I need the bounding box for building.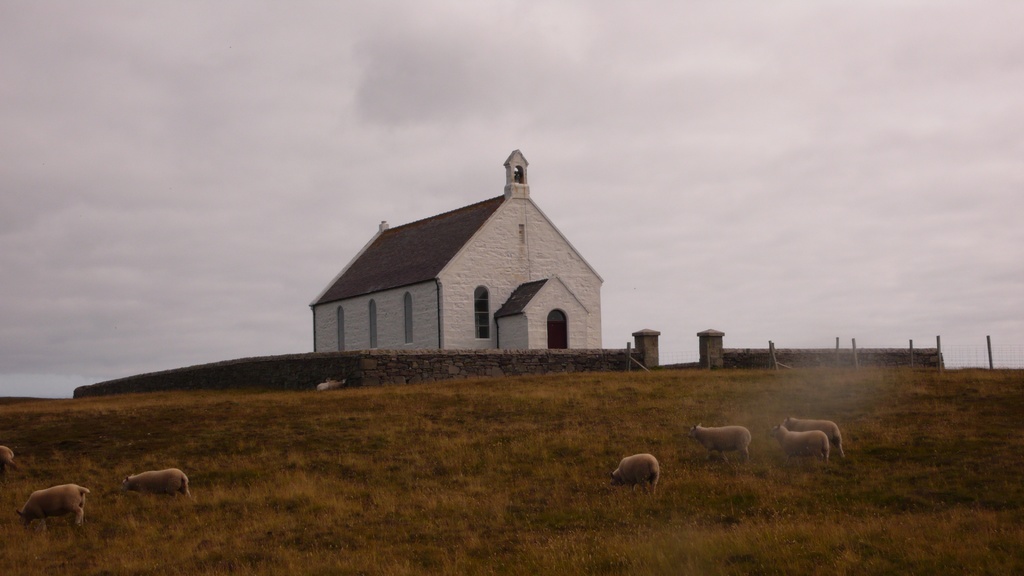
Here it is: {"left": 307, "top": 149, "right": 609, "bottom": 352}.
